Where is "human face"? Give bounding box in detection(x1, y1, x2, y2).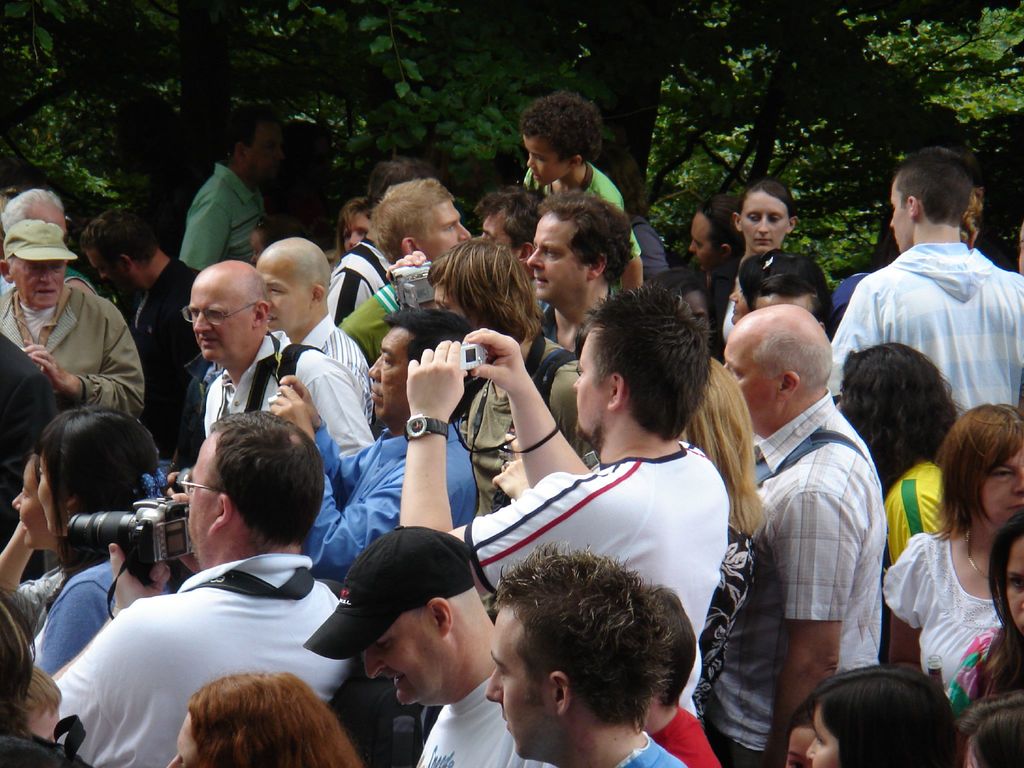
detection(525, 140, 564, 182).
